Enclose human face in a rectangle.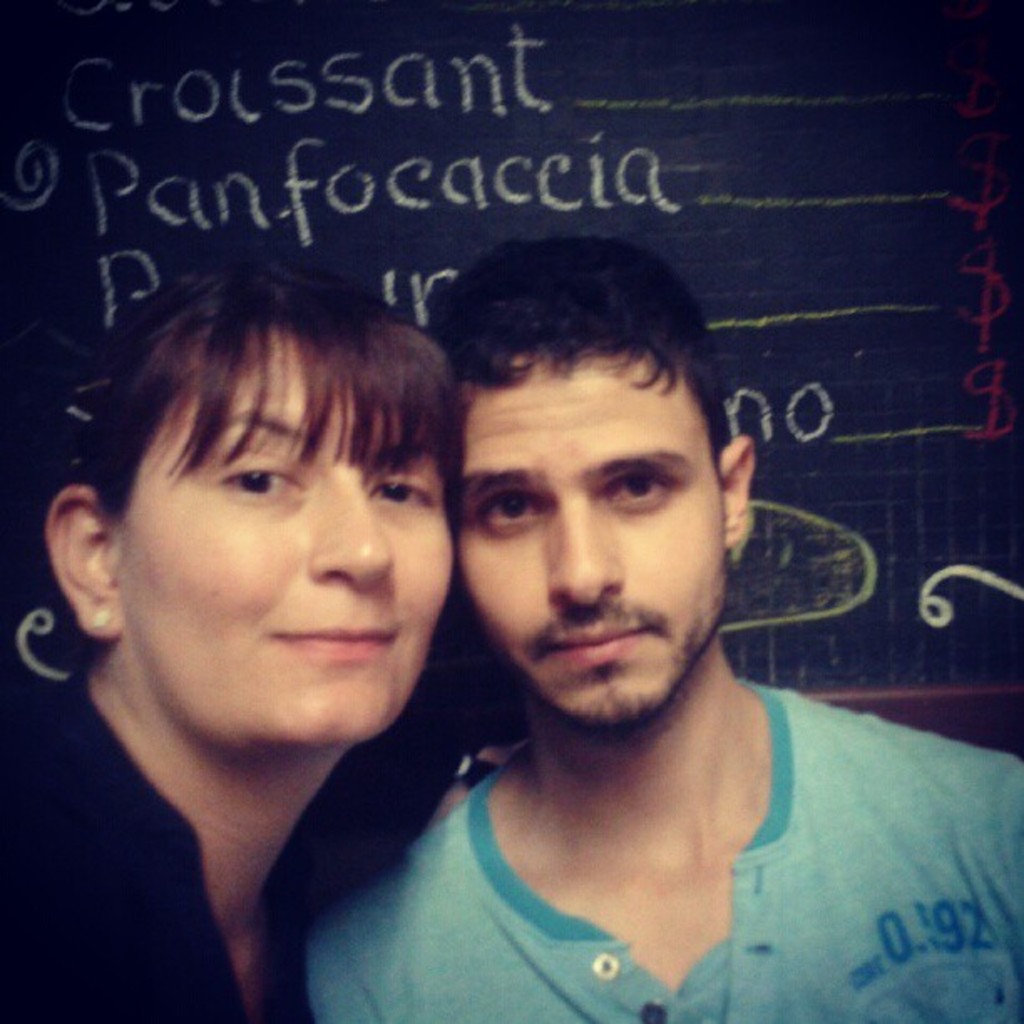
455:350:721:728.
